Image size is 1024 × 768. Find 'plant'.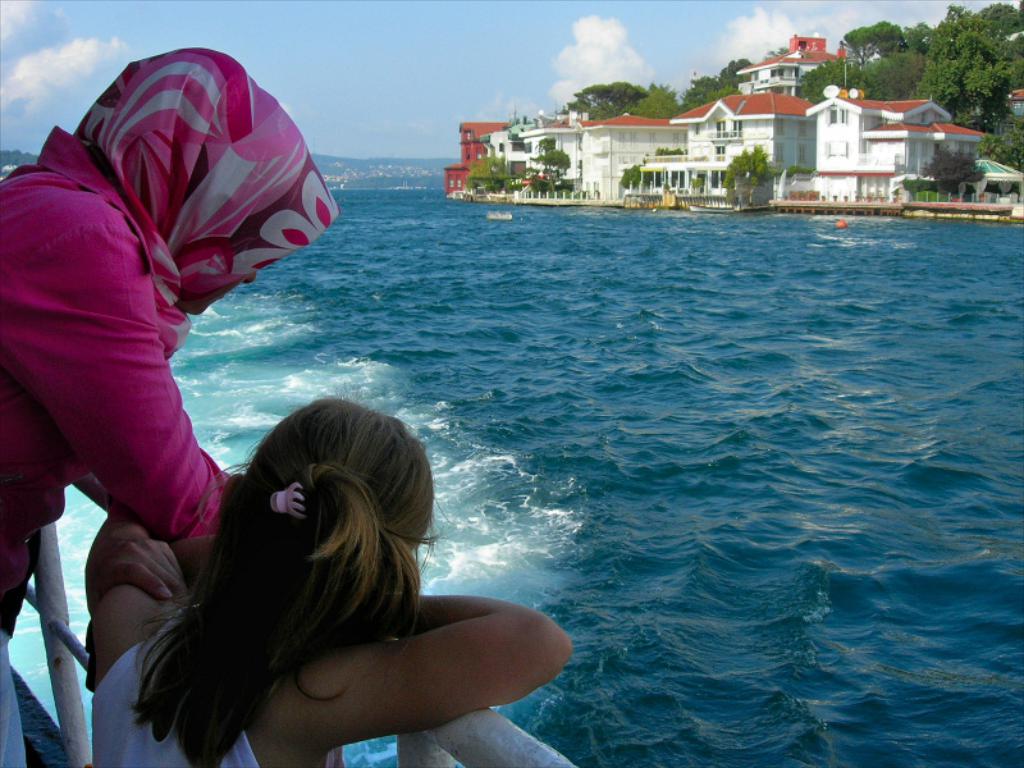
{"left": 724, "top": 145, "right": 772, "bottom": 205}.
